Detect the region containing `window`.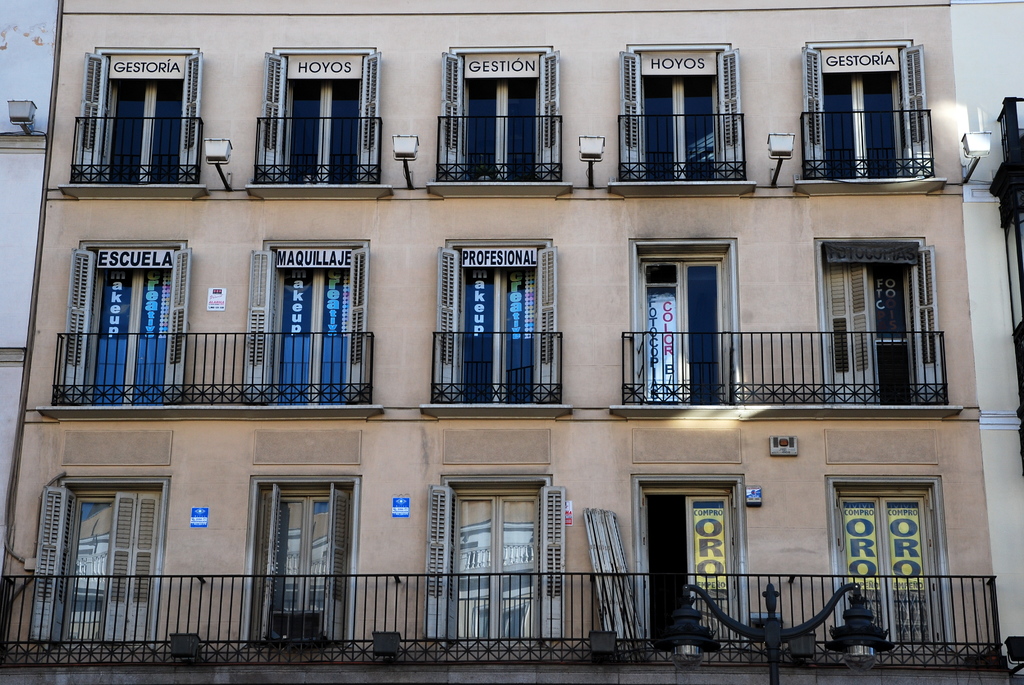
{"left": 630, "top": 242, "right": 739, "bottom": 397}.
